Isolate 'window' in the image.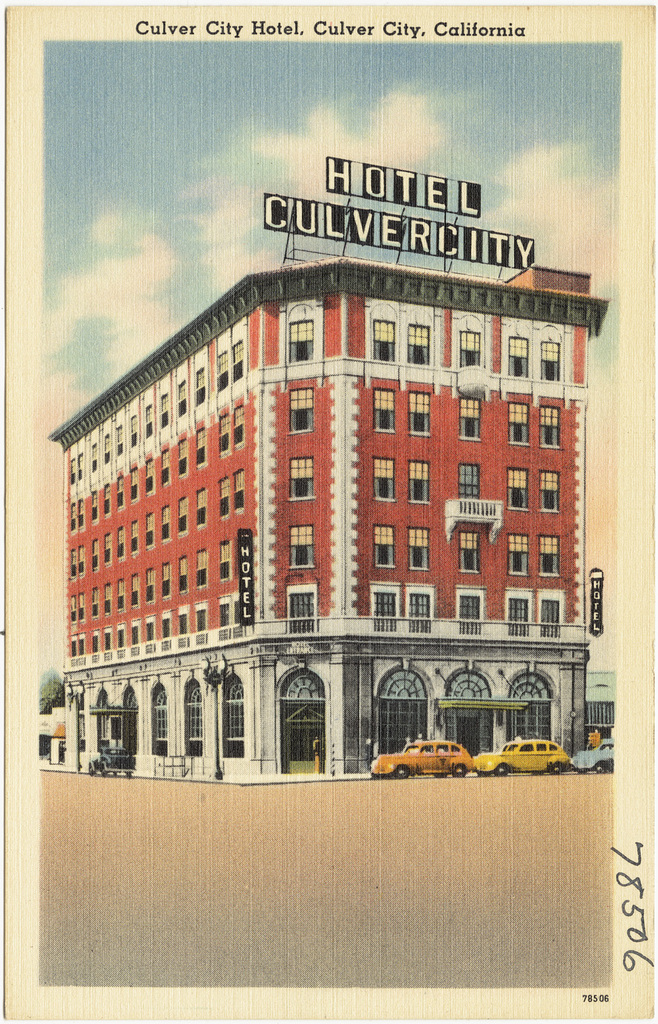
Isolated region: [373,388,396,432].
